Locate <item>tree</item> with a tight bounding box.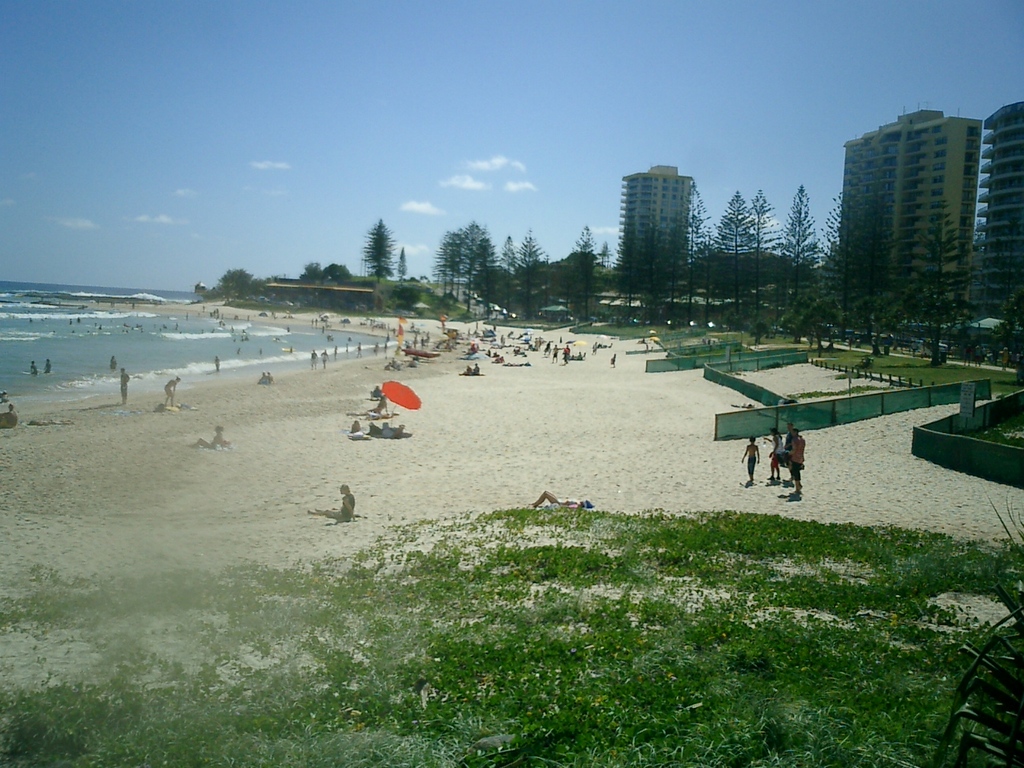
[560,226,602,322].
